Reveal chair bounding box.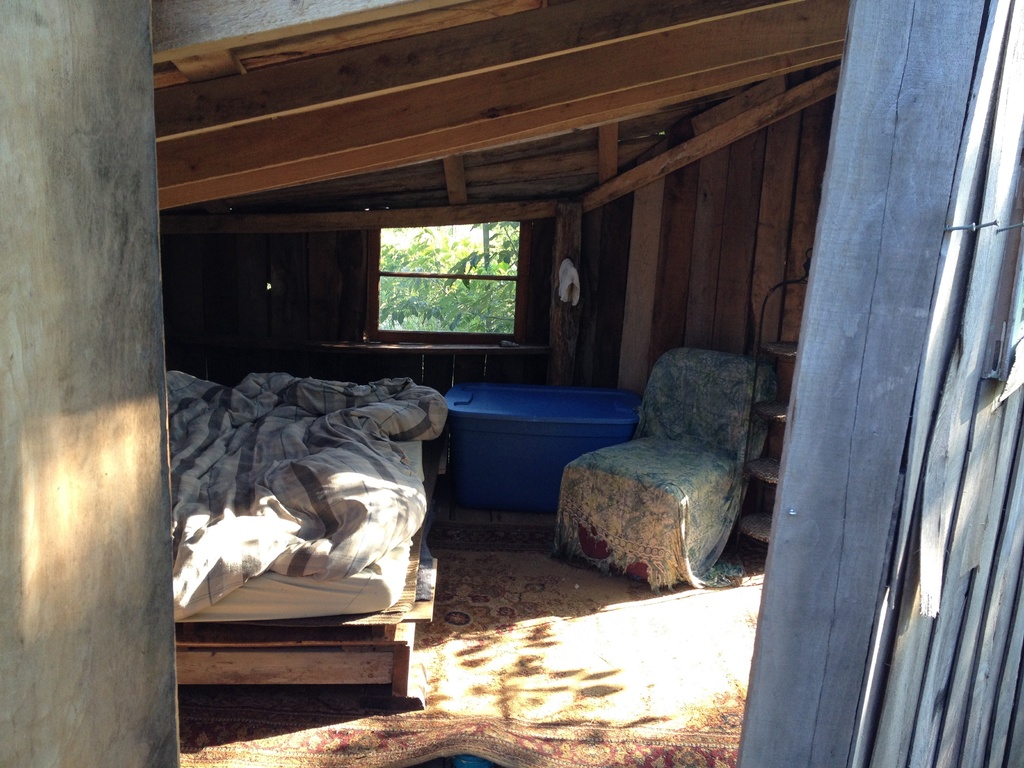
Revealed: [x1=552, y1=332, x2=787, y2=599].
